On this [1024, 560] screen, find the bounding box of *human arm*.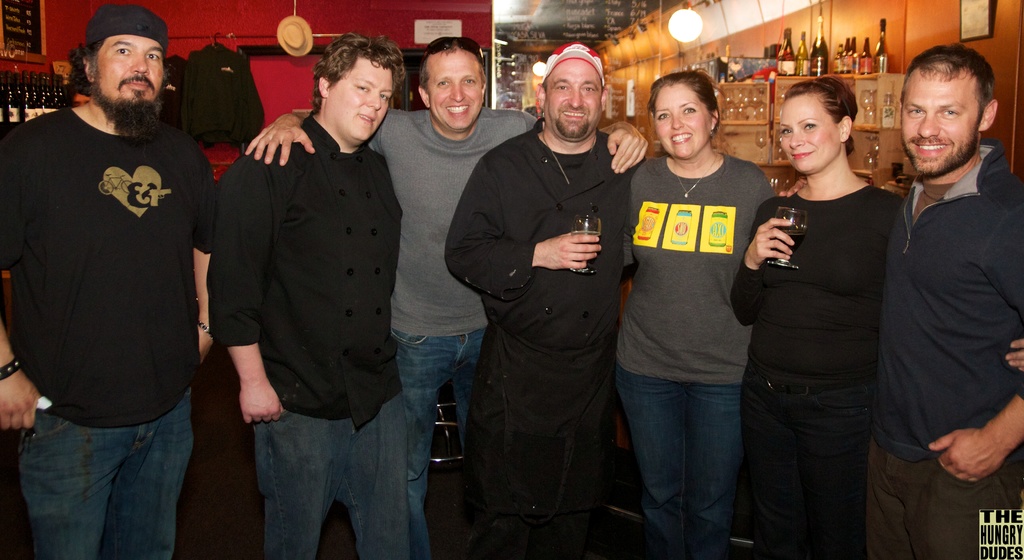
Bounding box: <bbox>876, 190, 908, 280</bbox>.
